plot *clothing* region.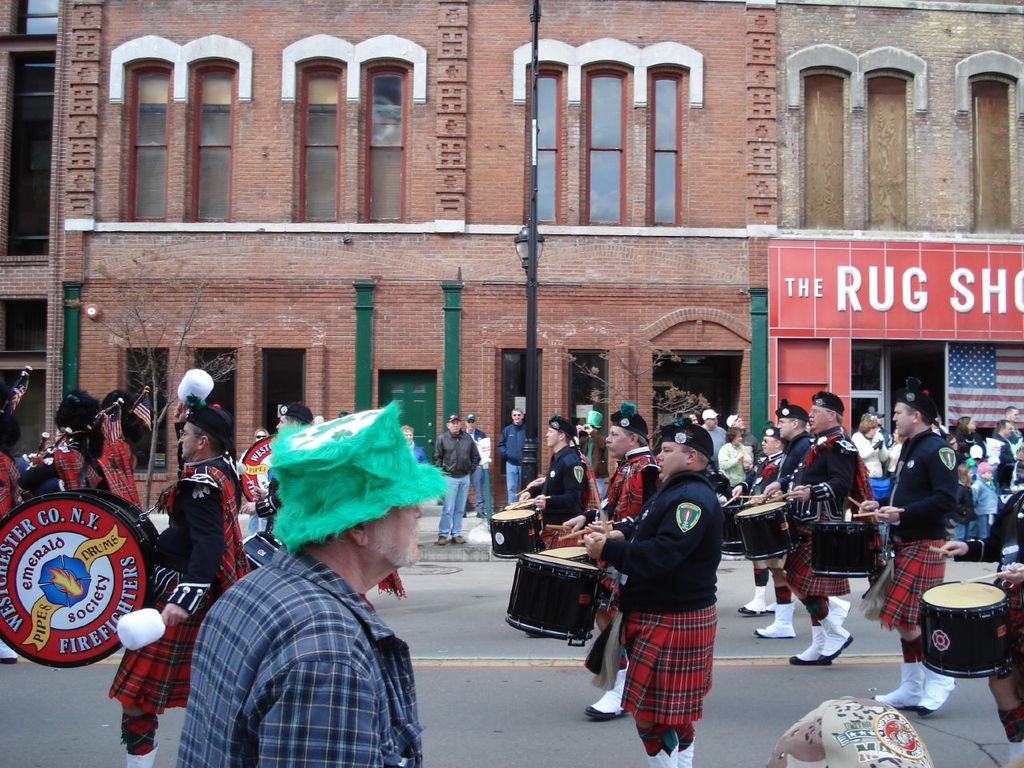
Plotted at select_region(50, 434, 142, 508).
